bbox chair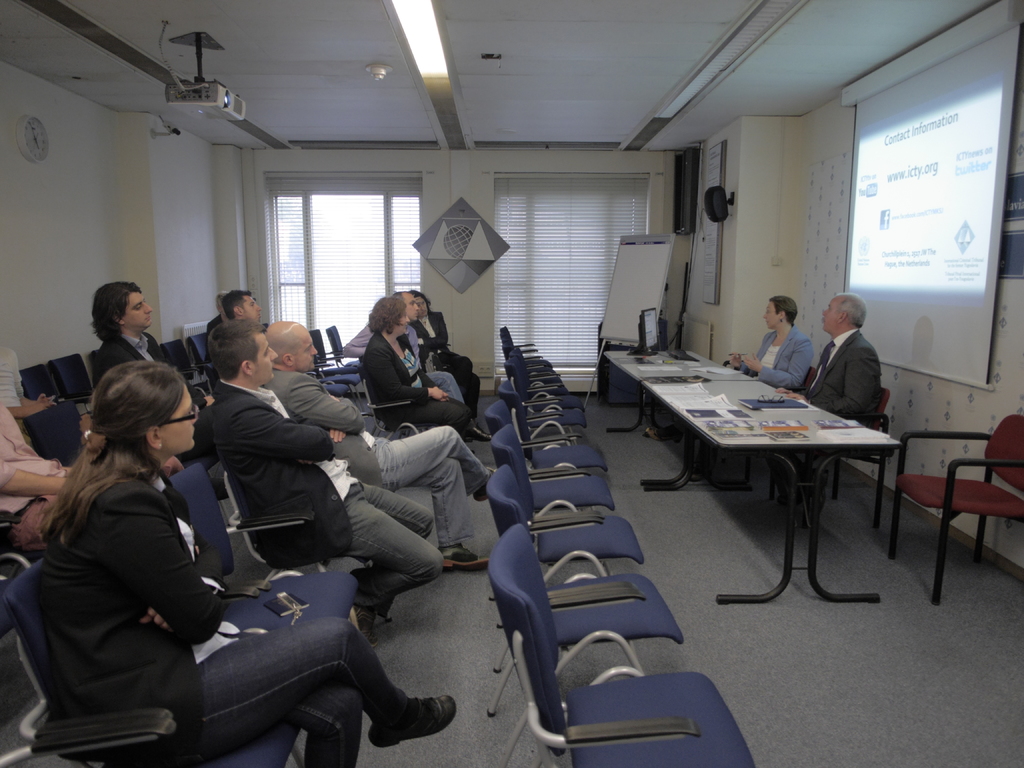
49:349:115:399
